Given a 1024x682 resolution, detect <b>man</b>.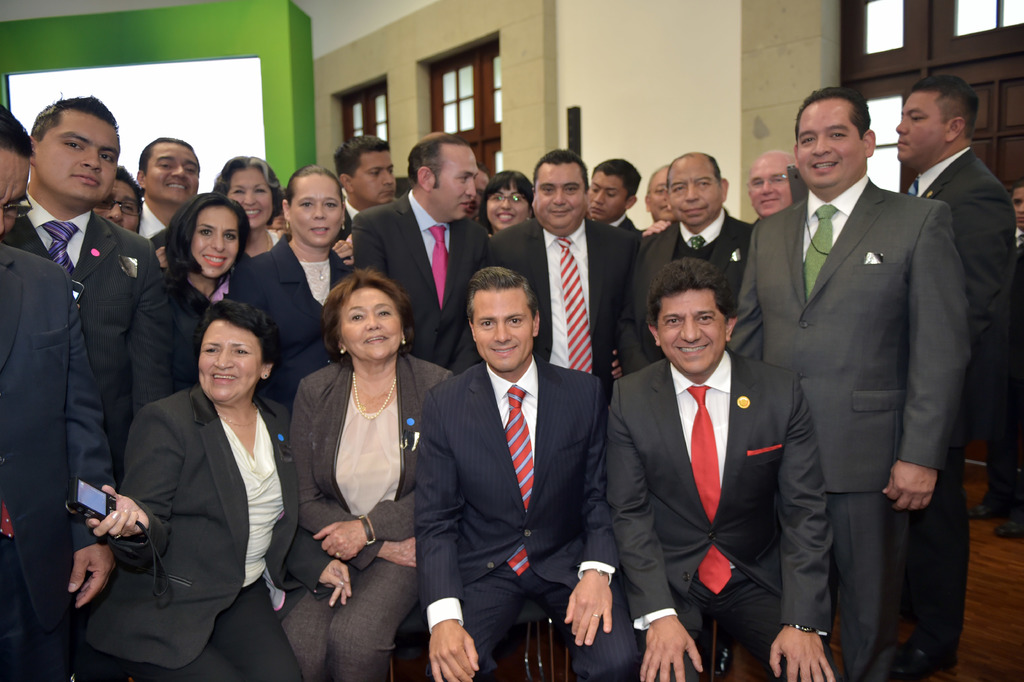
{"x1": 403, "y1": 260, "x2": 641, "y2": 681}.
